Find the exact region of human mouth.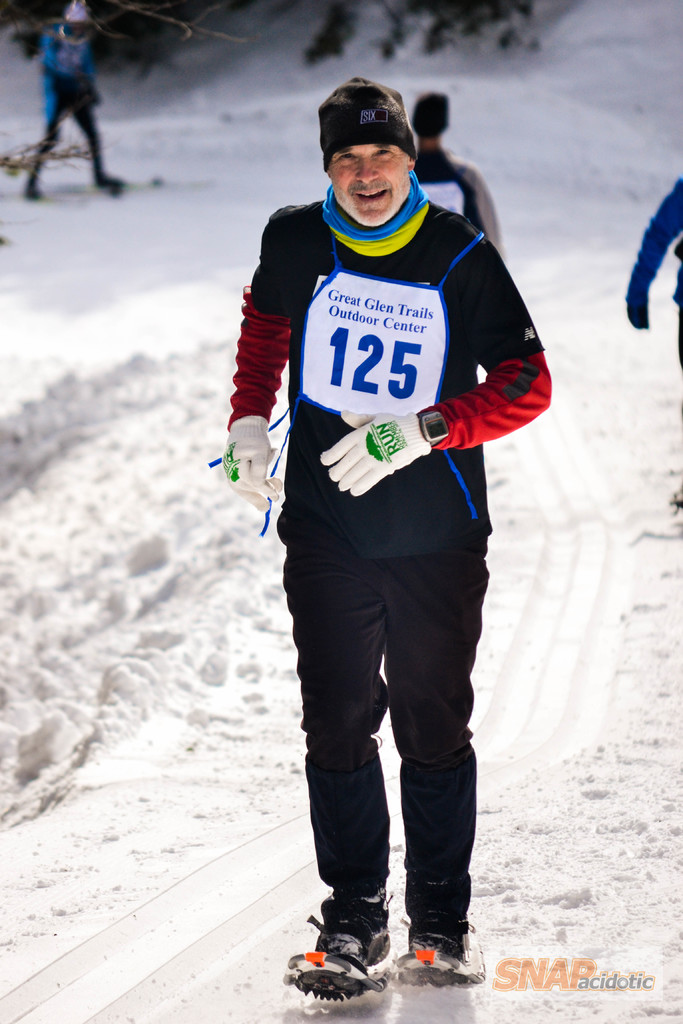
Exact region: detection(348, 191, 390, 206).
